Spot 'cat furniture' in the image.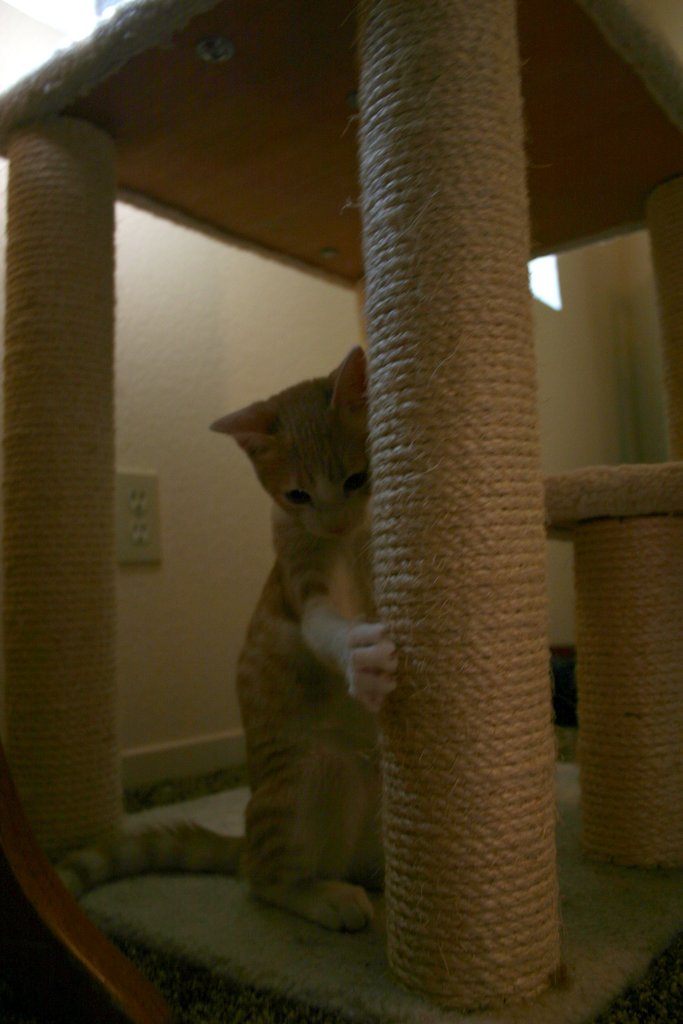
'cat furniture' found at 0:0:682:1023.
